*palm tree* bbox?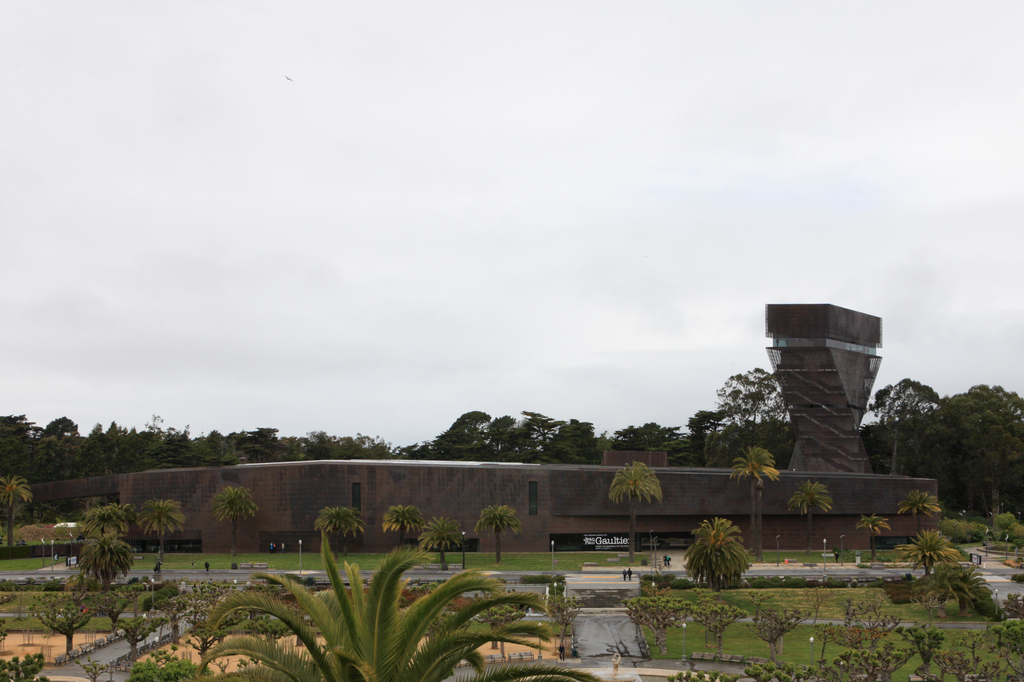
crop(223, 572, 502, 675)
